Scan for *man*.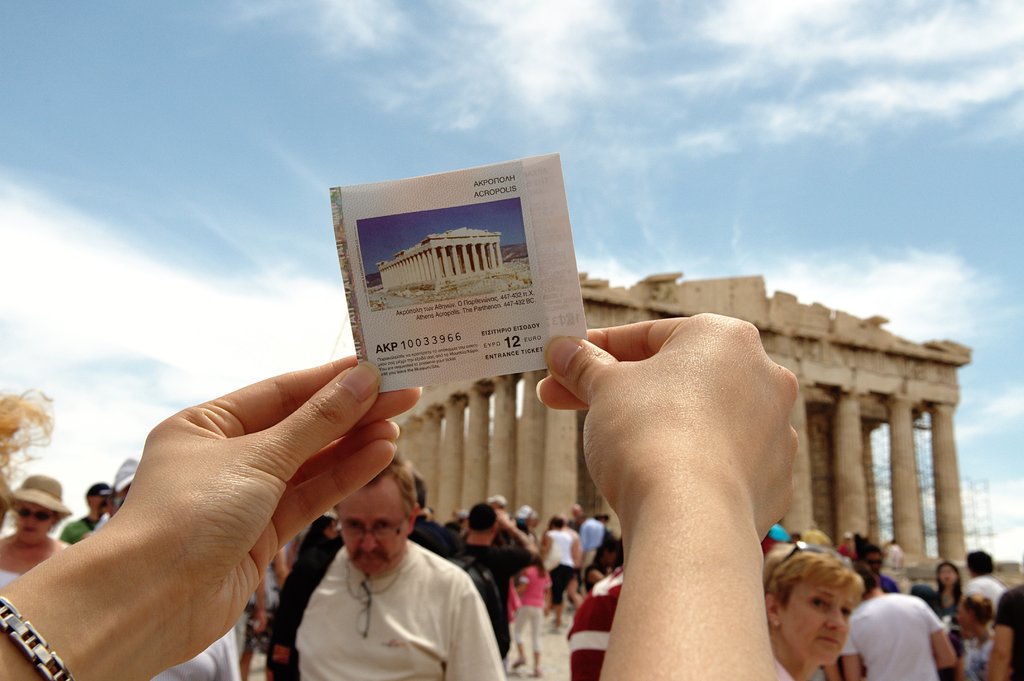
Scan result: region(568, 510, 591, 588).
